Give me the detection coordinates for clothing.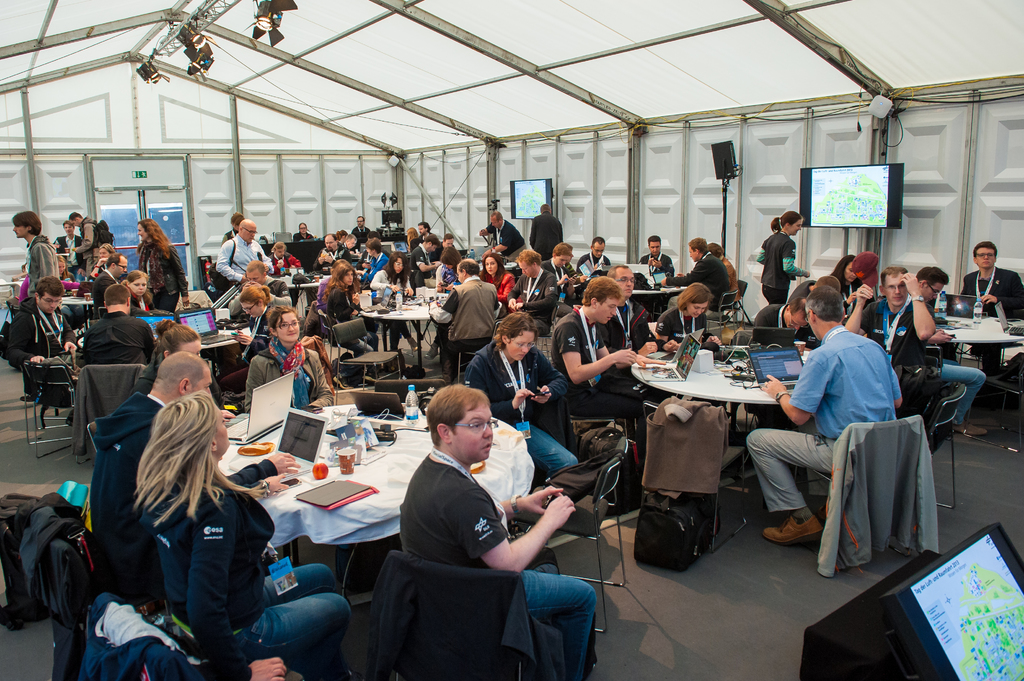
545,298,655,423.
